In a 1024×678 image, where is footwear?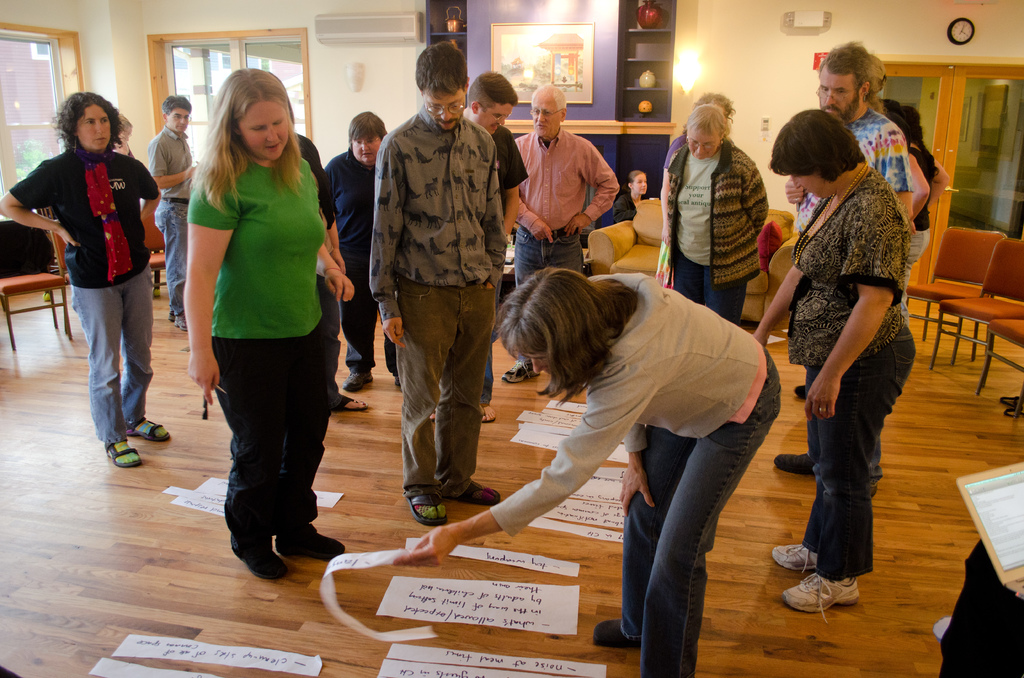
bbox=(173, 311, 189, 330).
